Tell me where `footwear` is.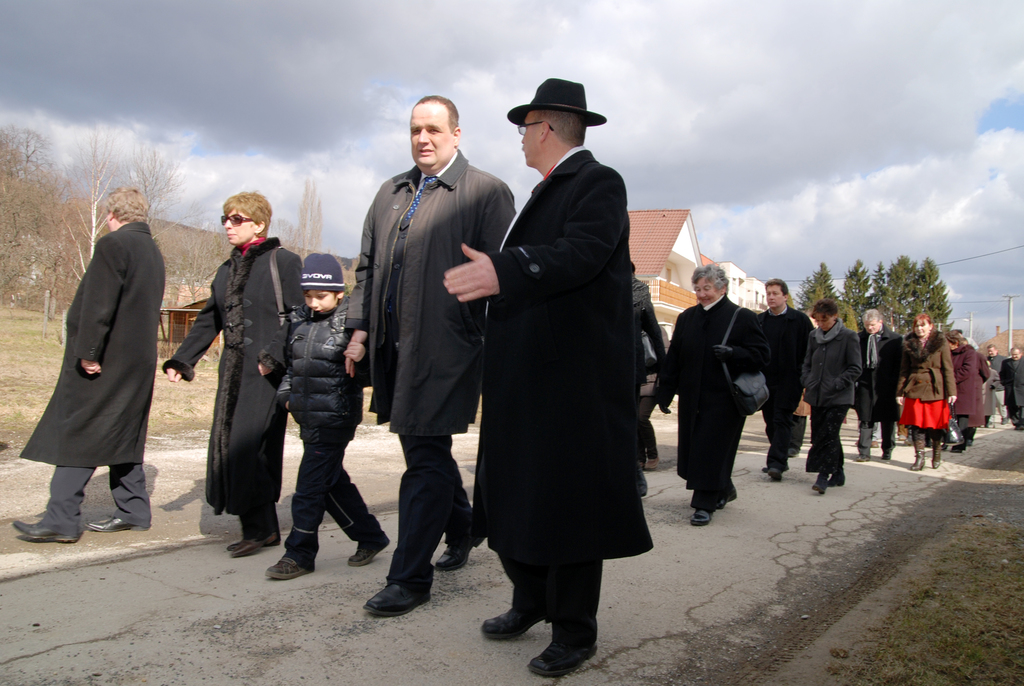
`footwear` is at {"x1": 529, "y1": 630, "x2": 601, "y2": 673}.
